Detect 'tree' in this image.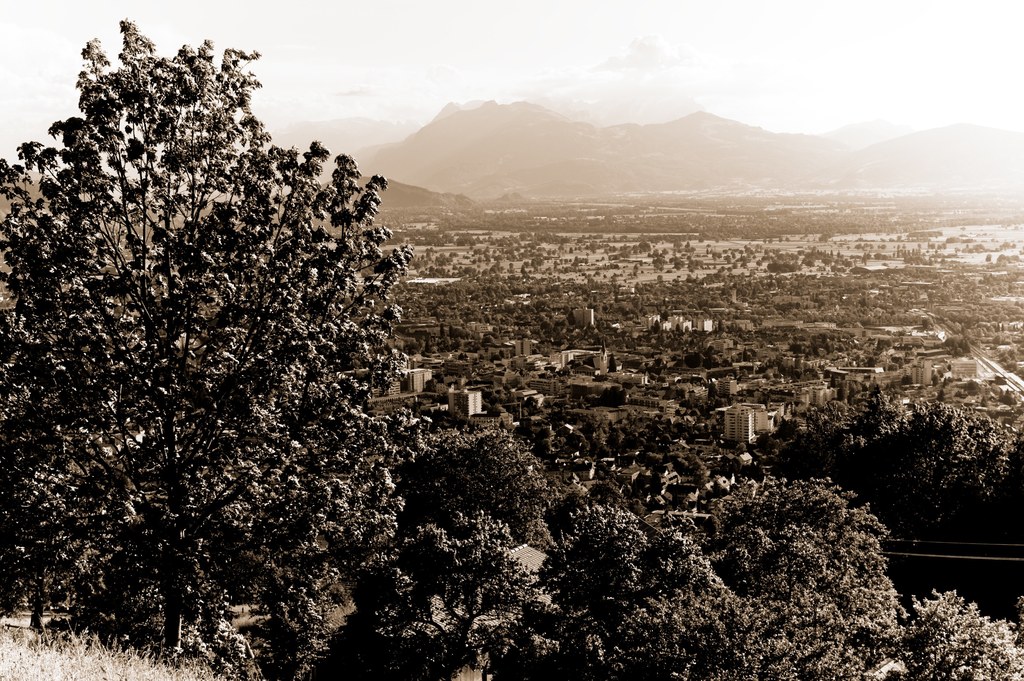
Detection: (left=585, top=479, right=624, bottom=501).
